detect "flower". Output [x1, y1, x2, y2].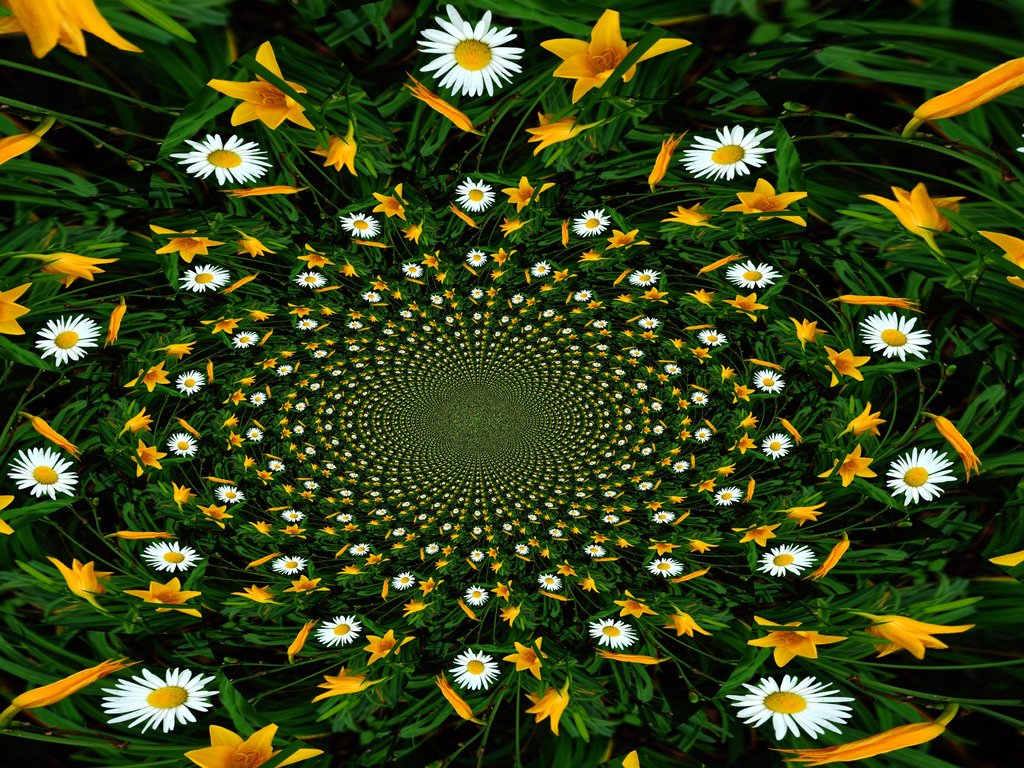
[435, 556, 447, 575].
